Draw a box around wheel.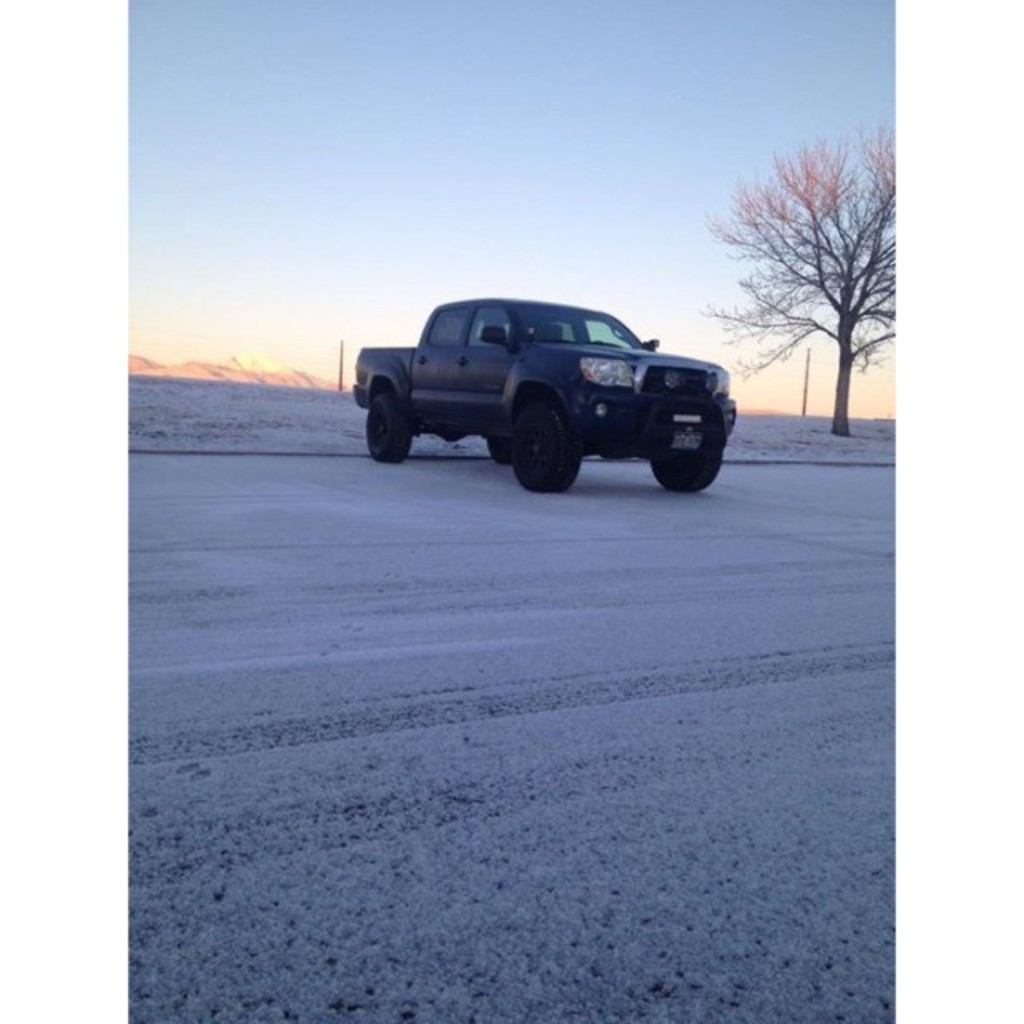
l=486, t=435, r=509, b=459.
